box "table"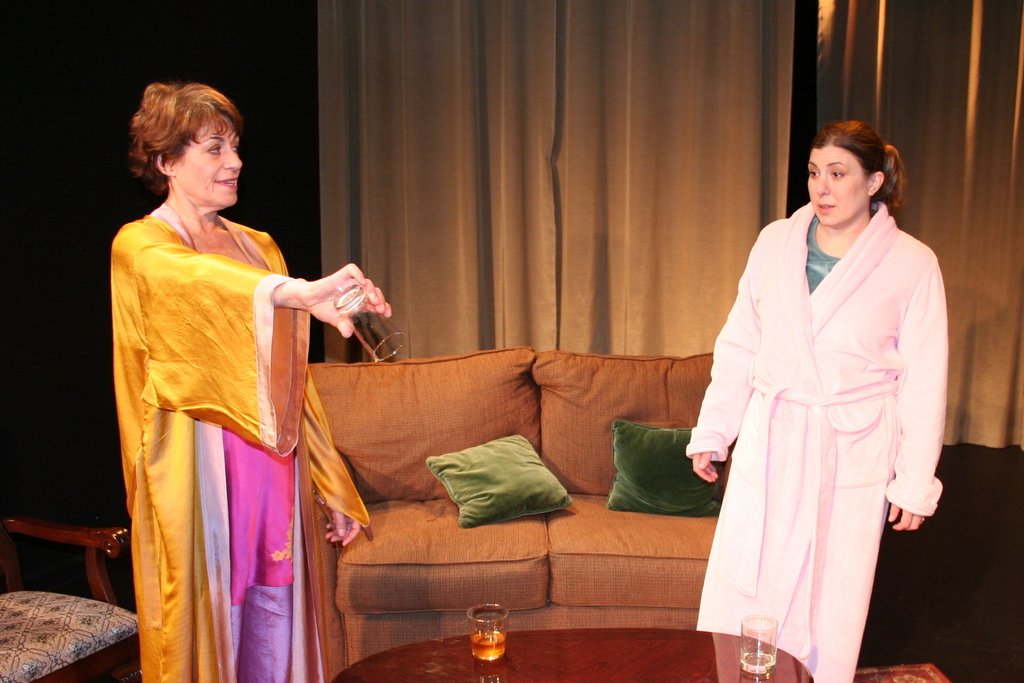
Rect(331, 618, 817, 682)
